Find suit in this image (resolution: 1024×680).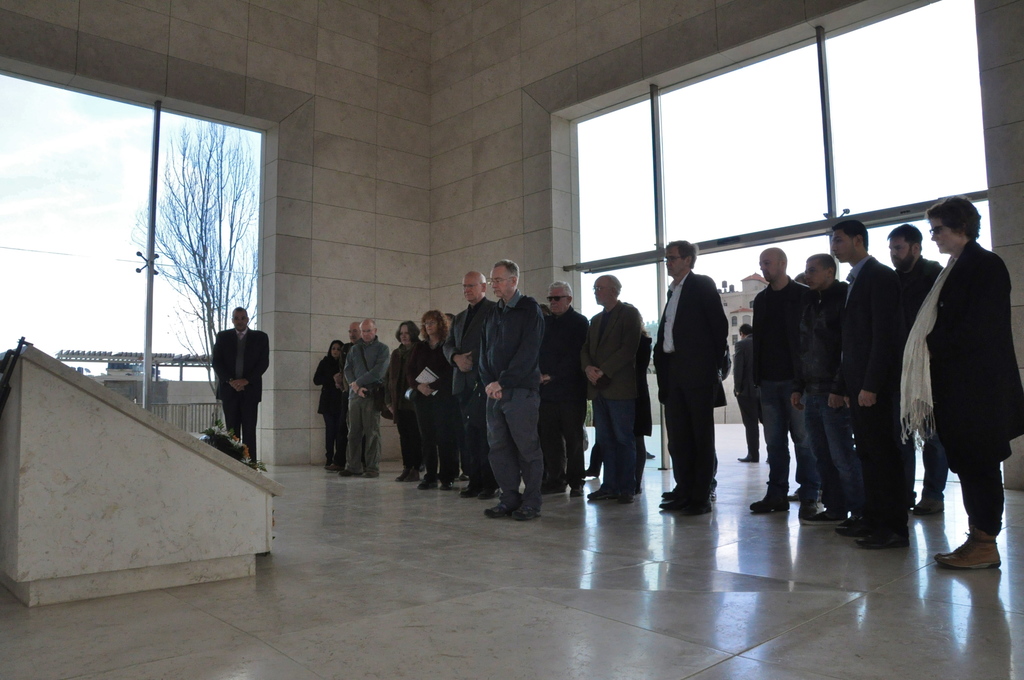
box(439, 296, 500, 483).
